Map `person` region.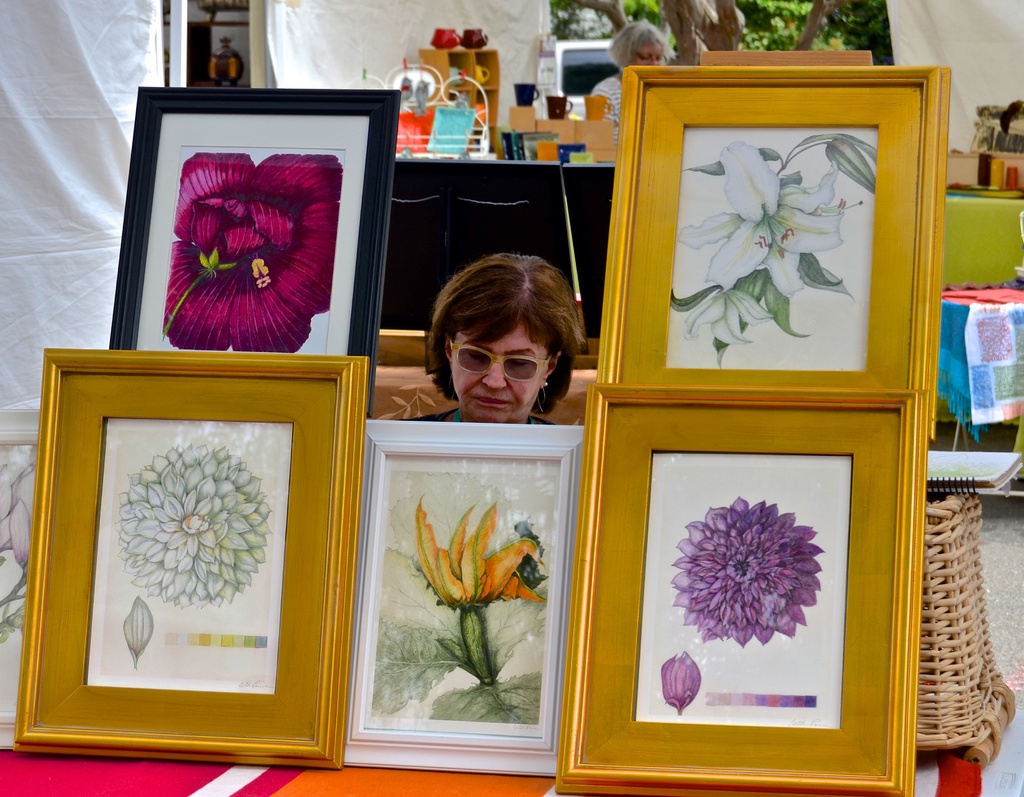
Mapped to [left=595, top=20, right=671, bottom=167].
